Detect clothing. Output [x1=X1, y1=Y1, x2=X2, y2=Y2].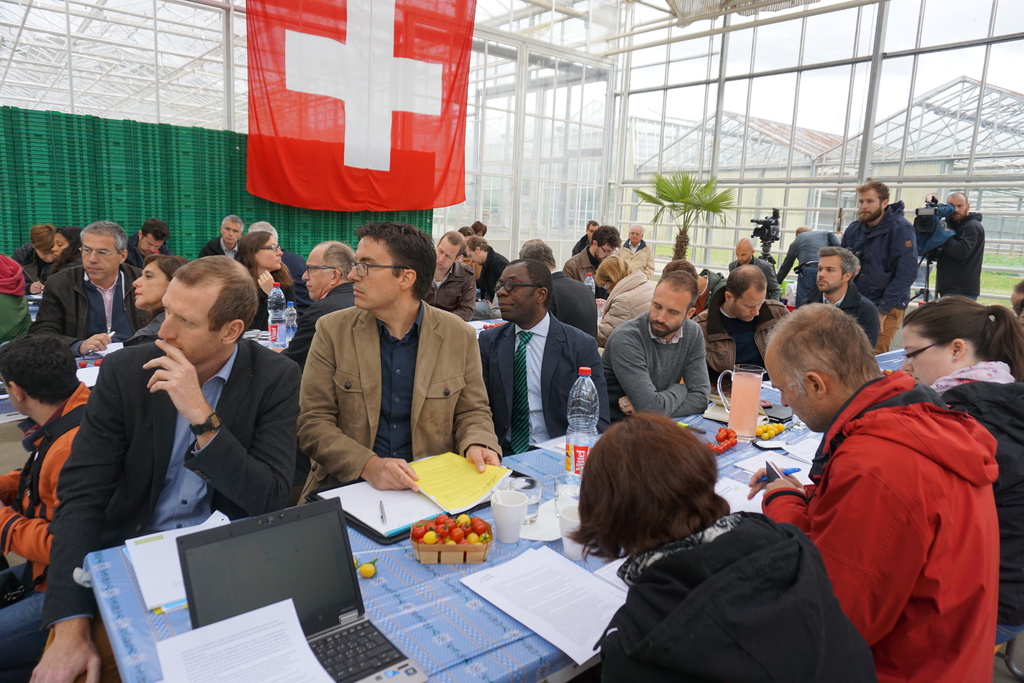
[x1=573, y1=235, x2=590, y2=253].
